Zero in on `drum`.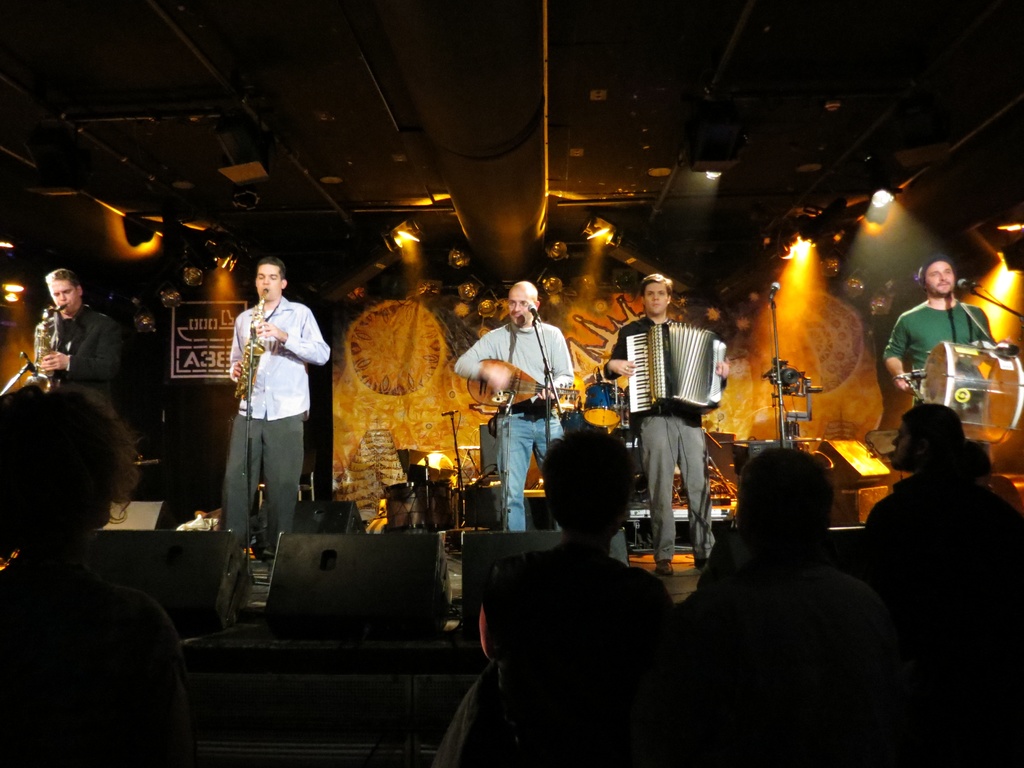
Zeroed in: left=915, top=333, right=1023, bottom=450.
